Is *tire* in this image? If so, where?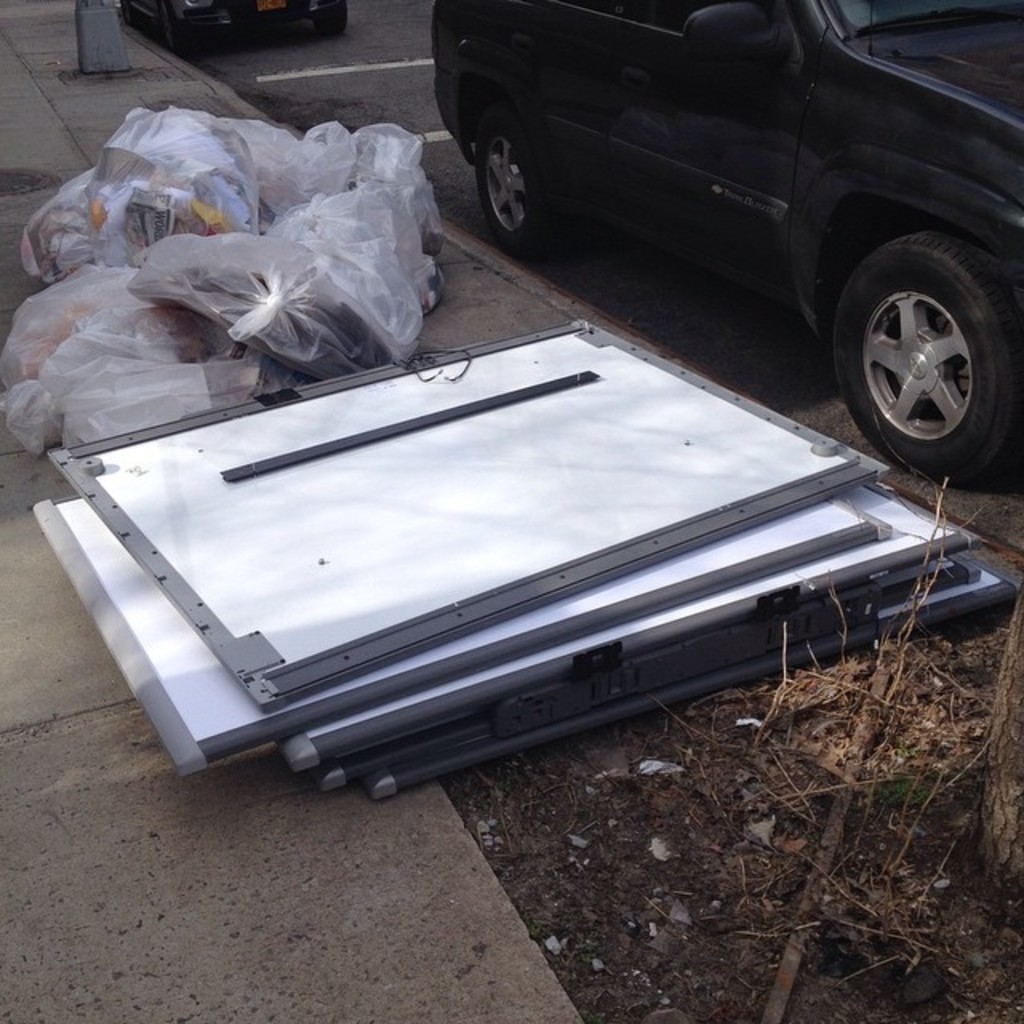
Yes, at 838/200/1014/458.
